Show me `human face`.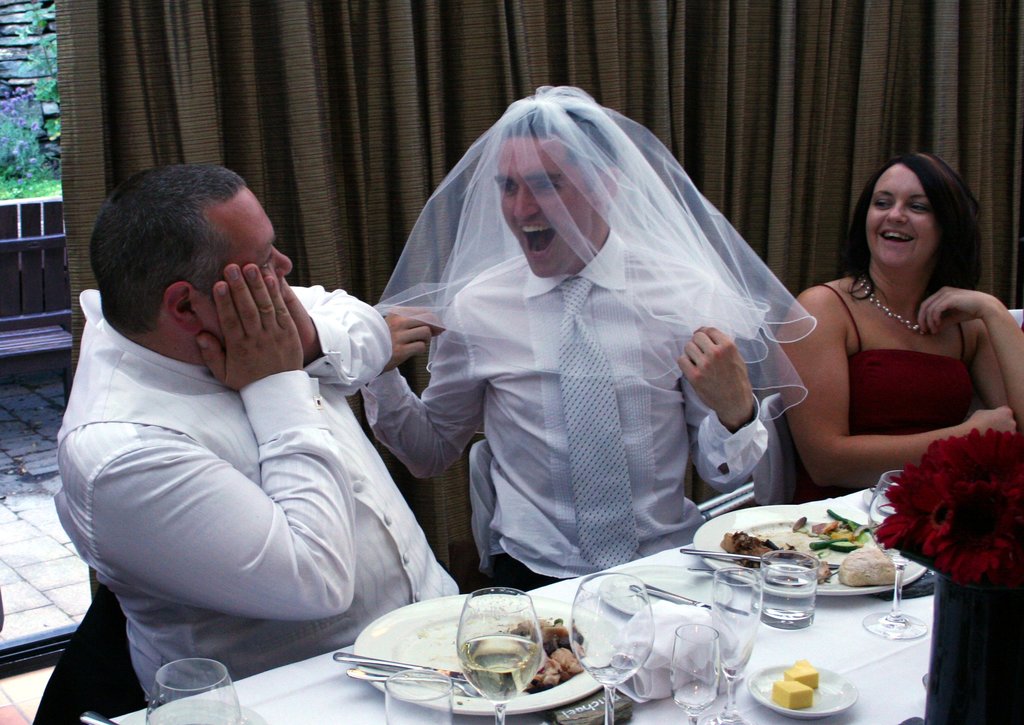
`human face` is here: box=[868, 157, 935, 268].
